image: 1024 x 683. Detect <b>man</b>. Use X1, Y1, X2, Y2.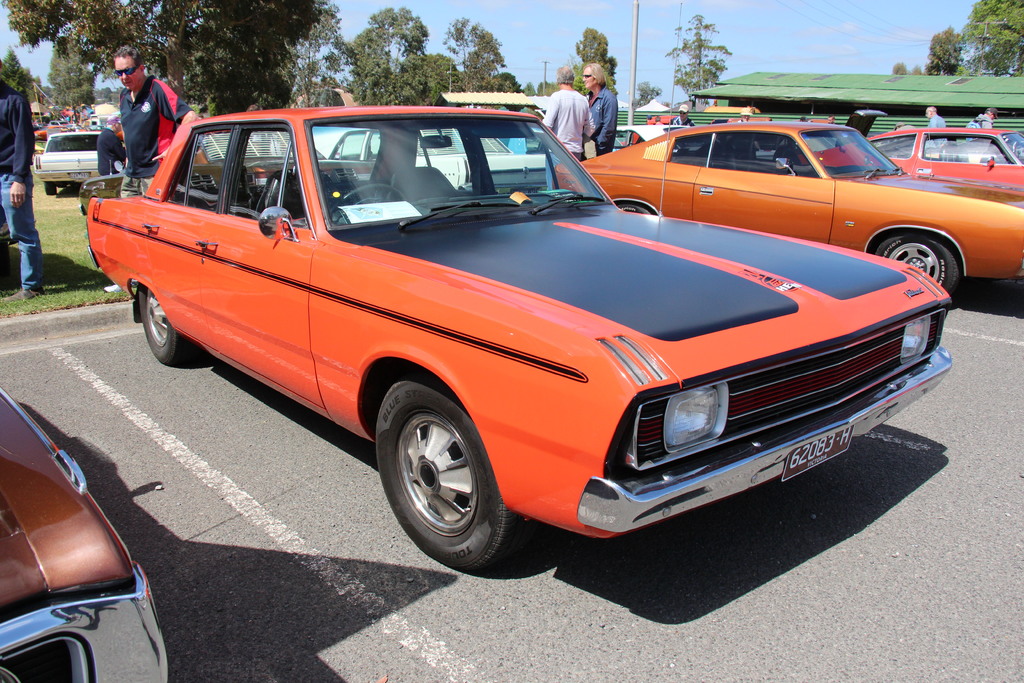
544, 68, 593, 155.
